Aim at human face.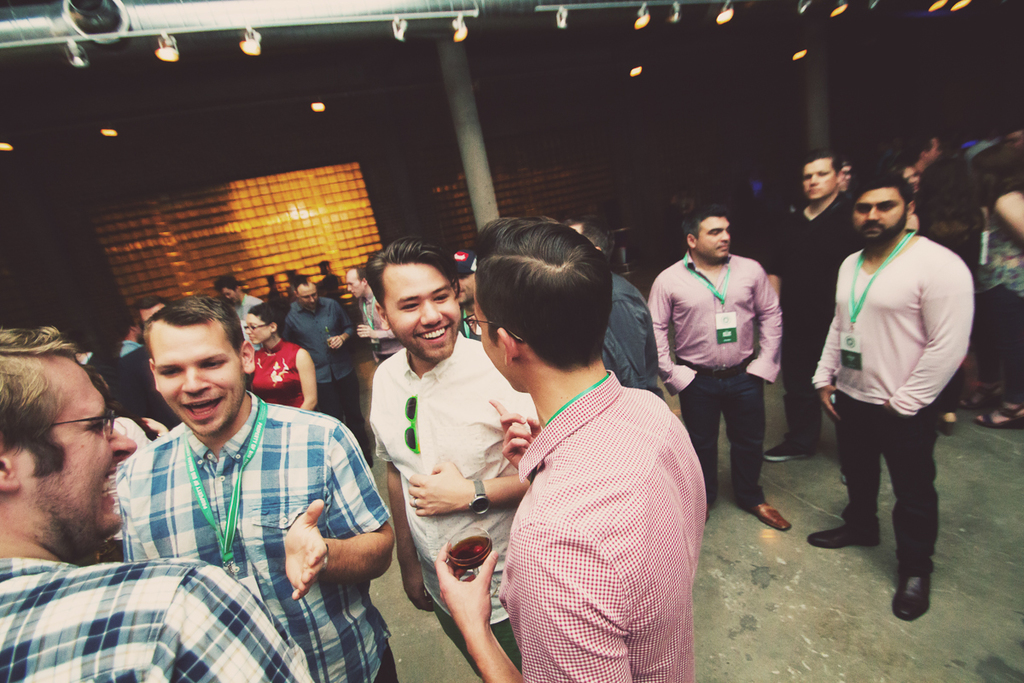
Aimed at rect(223, 285, 241, 304).
